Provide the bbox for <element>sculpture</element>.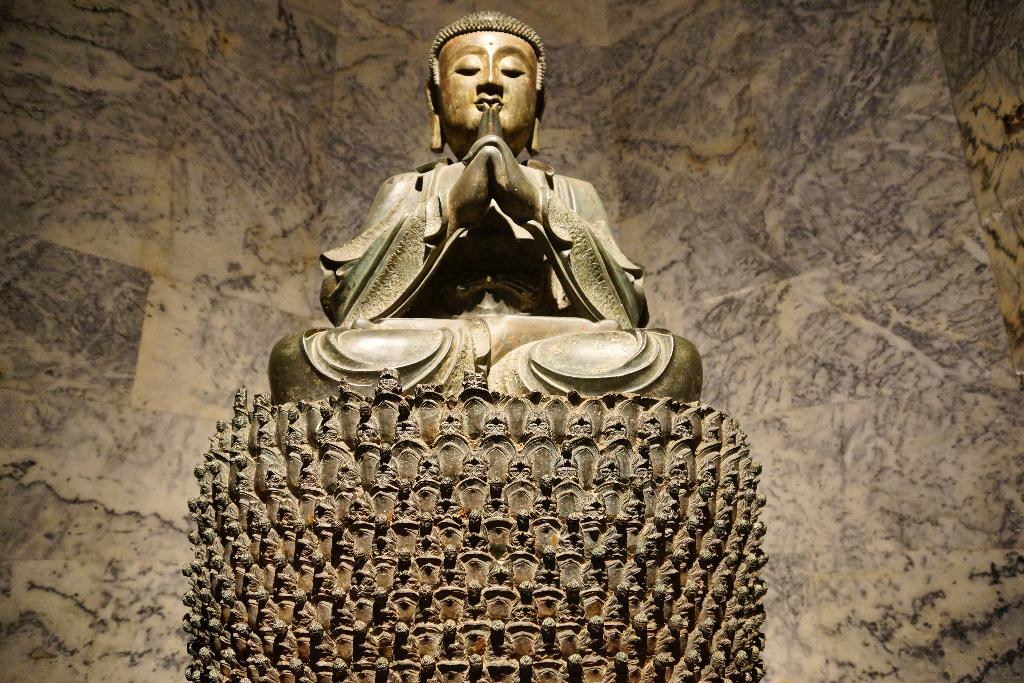
(left=528, top=407, right=548, bottom=439).
